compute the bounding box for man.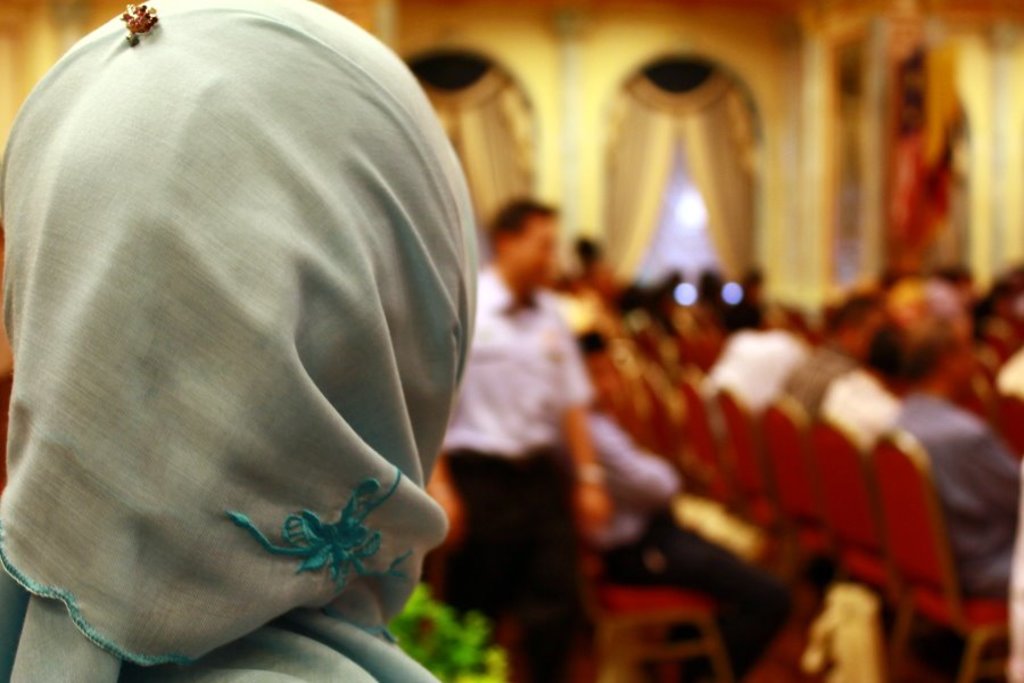
(left=412, top=199, right=605, bottom=682).
